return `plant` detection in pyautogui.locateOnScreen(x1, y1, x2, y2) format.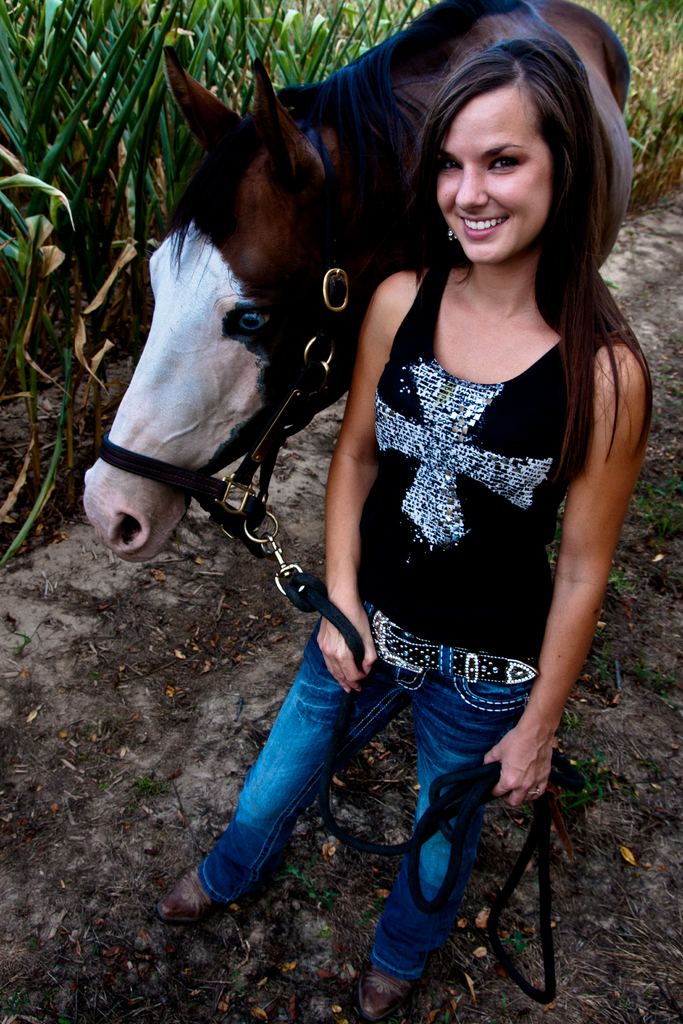
pyautogui.locateOnScreen(507, 931, 523, 952).
